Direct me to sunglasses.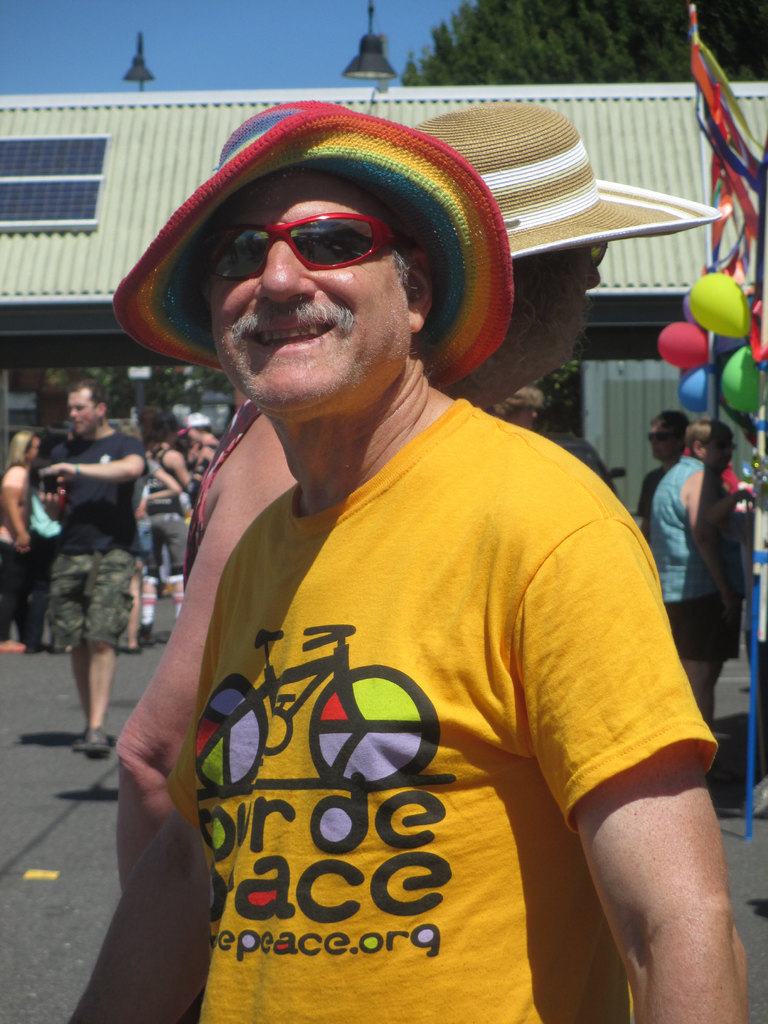
Direction: bbox=(202, 212, 412, 280).
